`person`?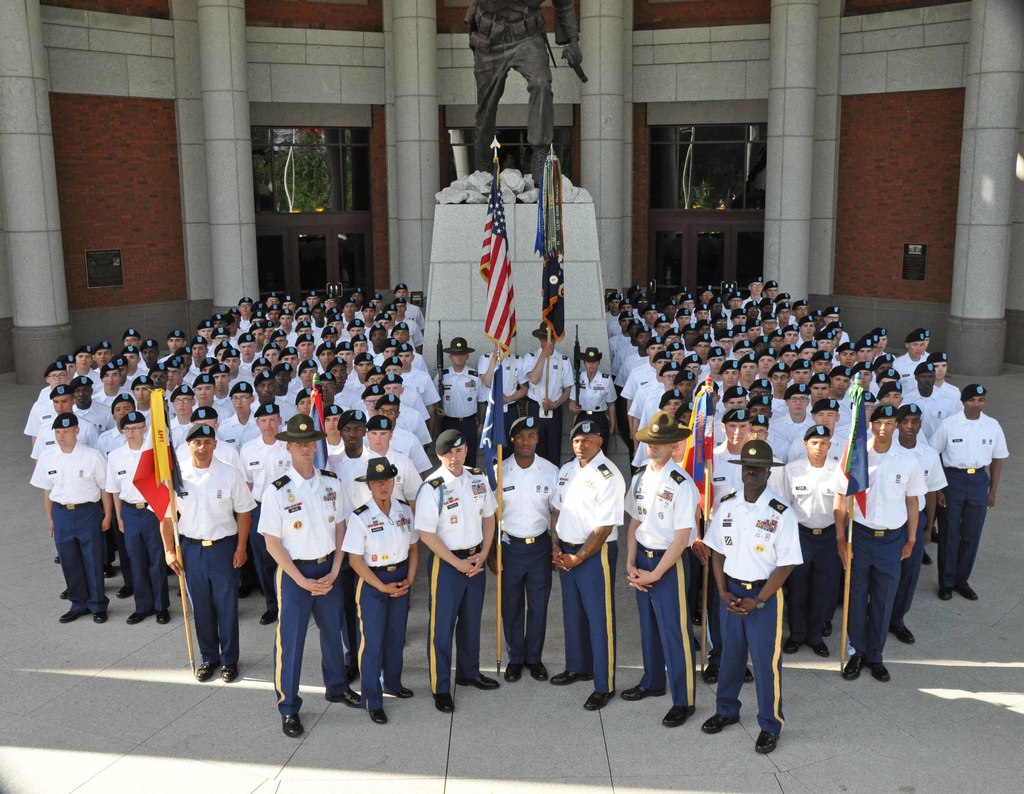
box=[625, 285, 641, 302]
